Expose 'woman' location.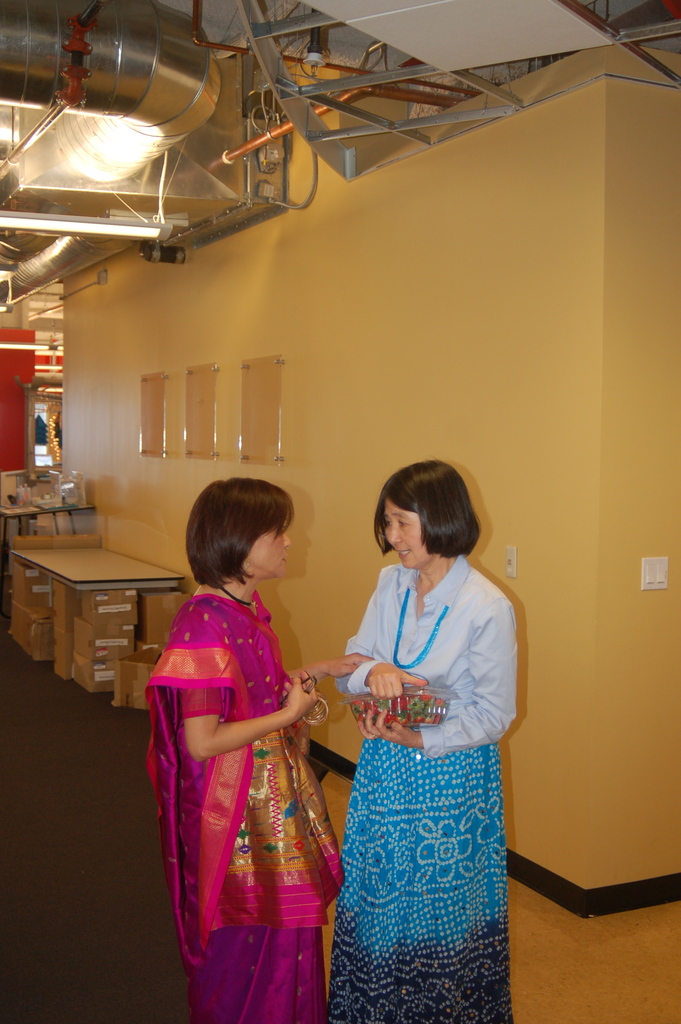
Exposed at <region>329, 454, 520, 1023</region>.
